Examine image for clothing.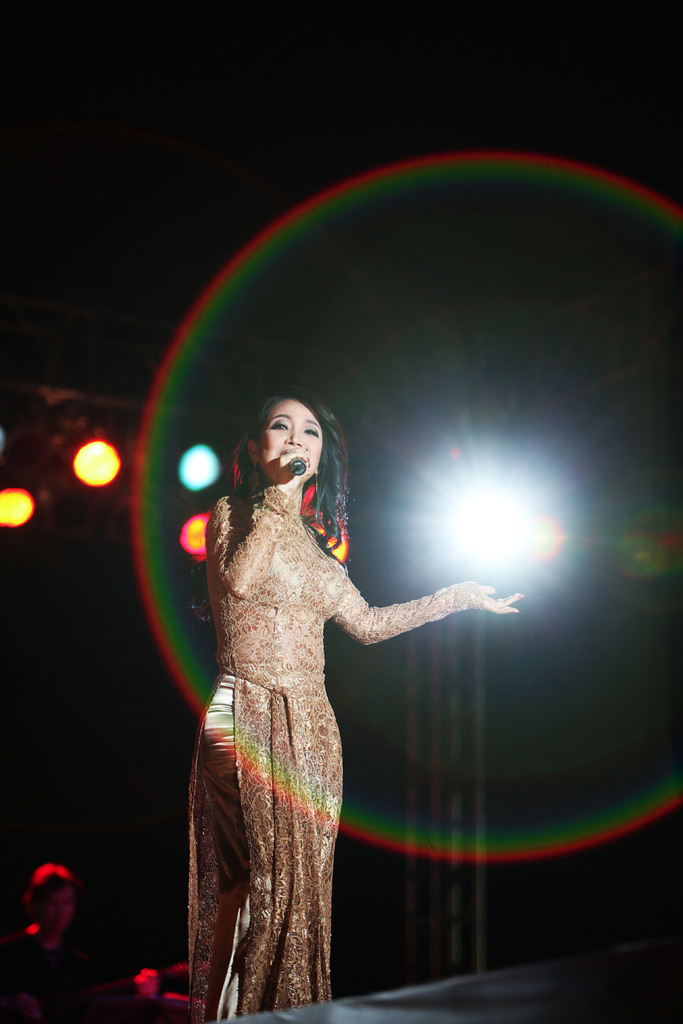
Examination result: (x1=183, y1=474, x2=473, y2=1014).
